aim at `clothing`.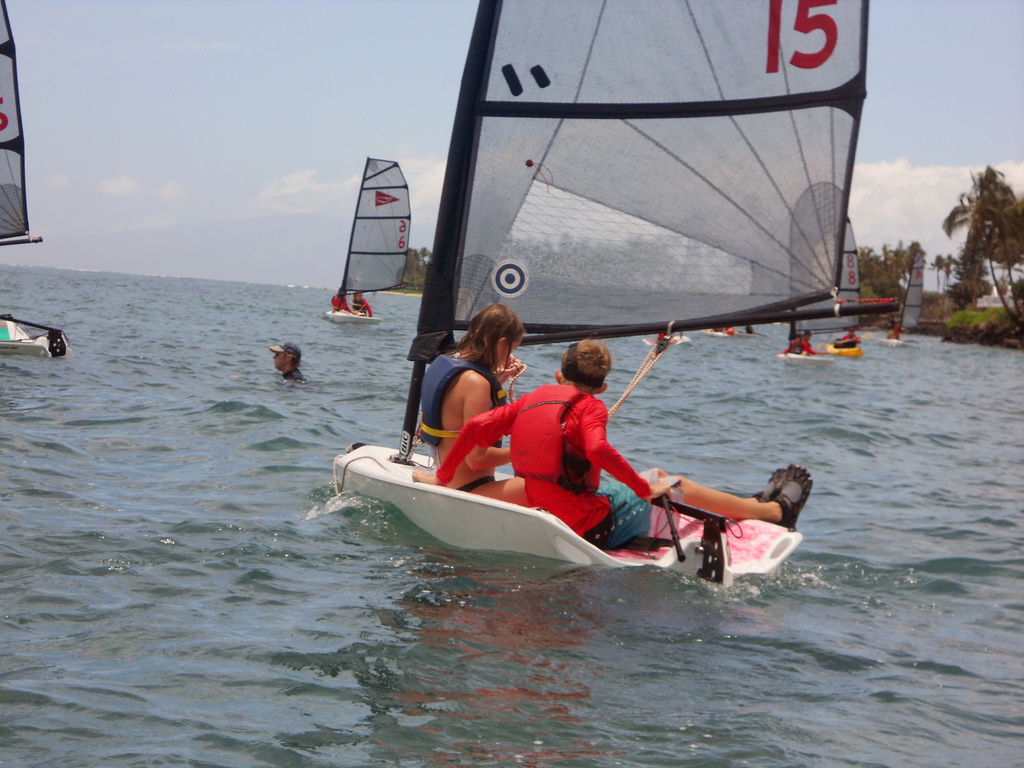
Aimed at box(785, 339, 810, 353).
